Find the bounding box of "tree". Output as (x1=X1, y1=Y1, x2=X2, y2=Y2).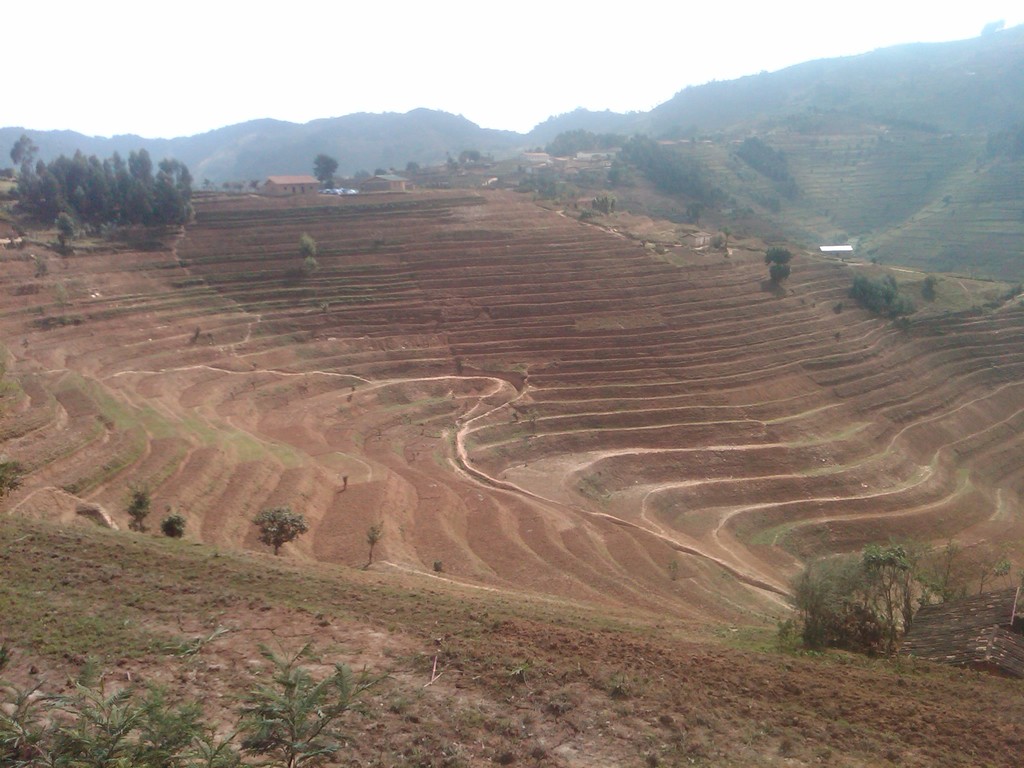
(x1=252, y1=506, x2=312, y2=559).
